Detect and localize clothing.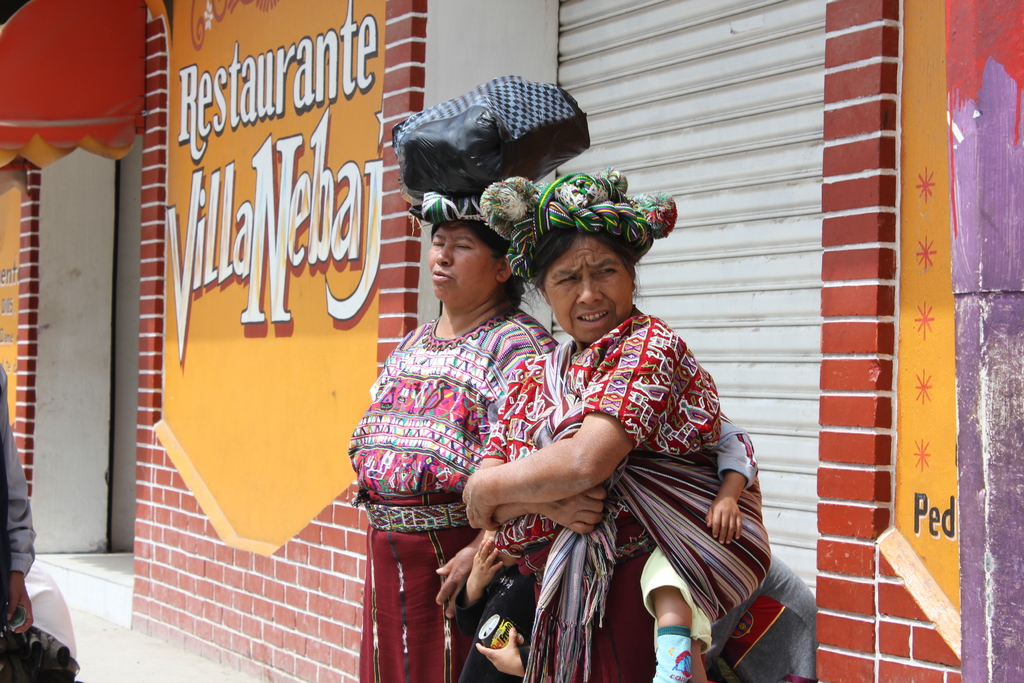
Localized at region(638, 411, 763, 661).
